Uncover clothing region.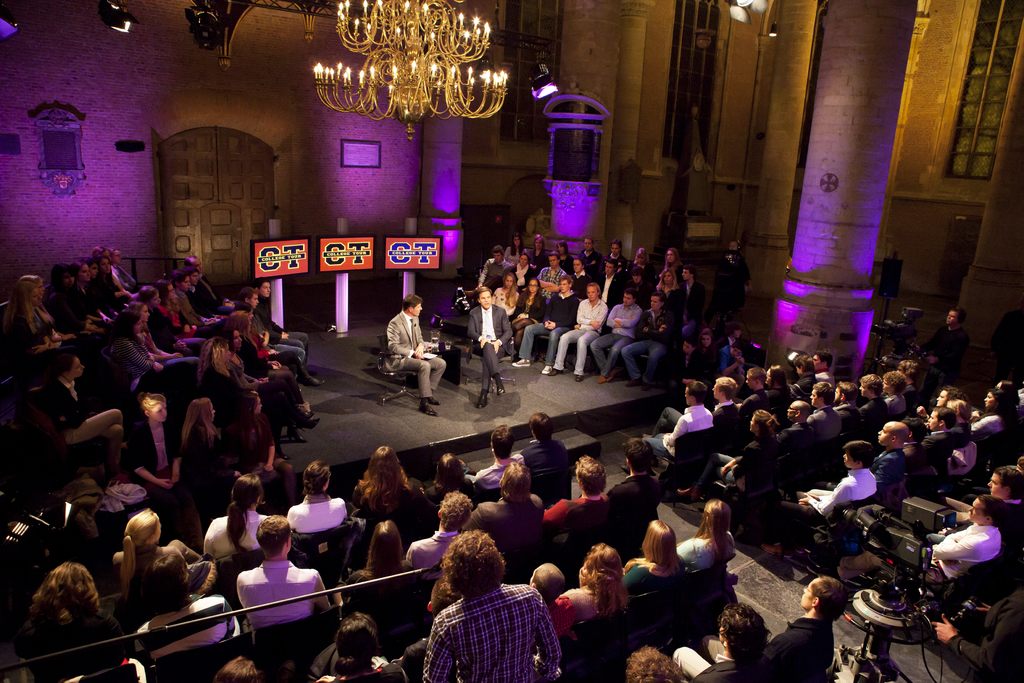
Uncovered: l=924, t=325, r=963, b=372.
